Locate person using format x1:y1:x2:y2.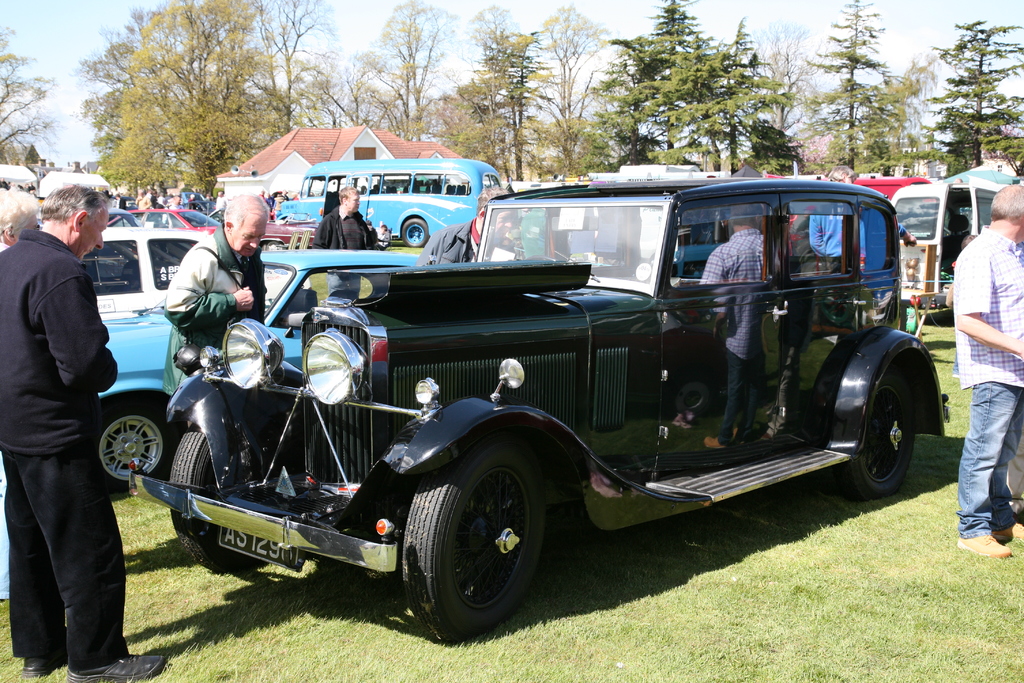
808:163:918:272.
